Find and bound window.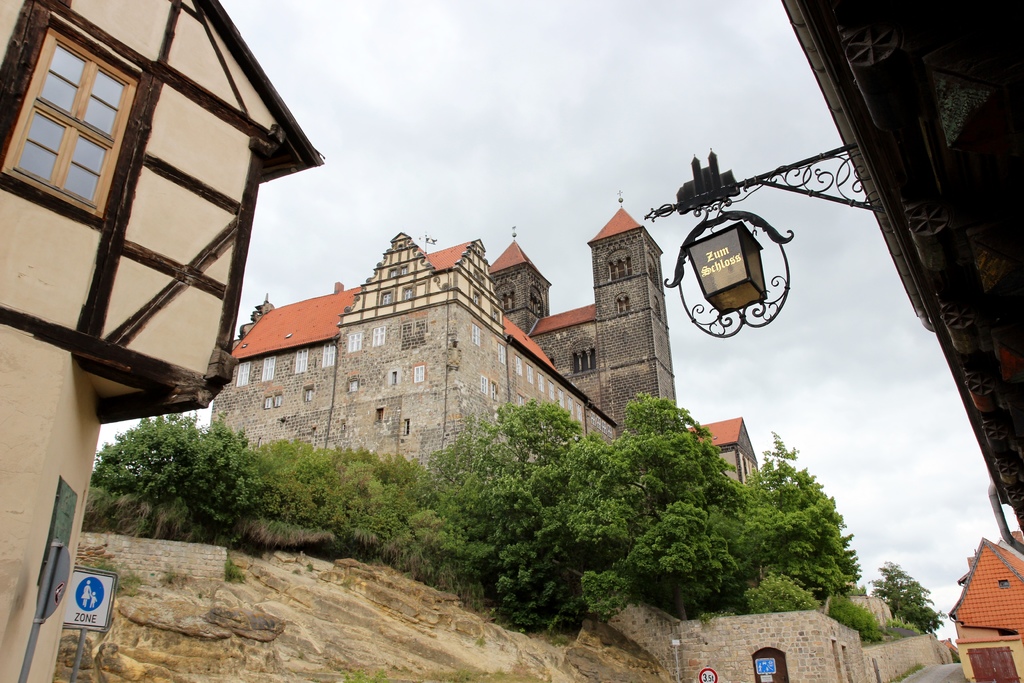
Bound: bbox=(236, 362, 250, 381).
